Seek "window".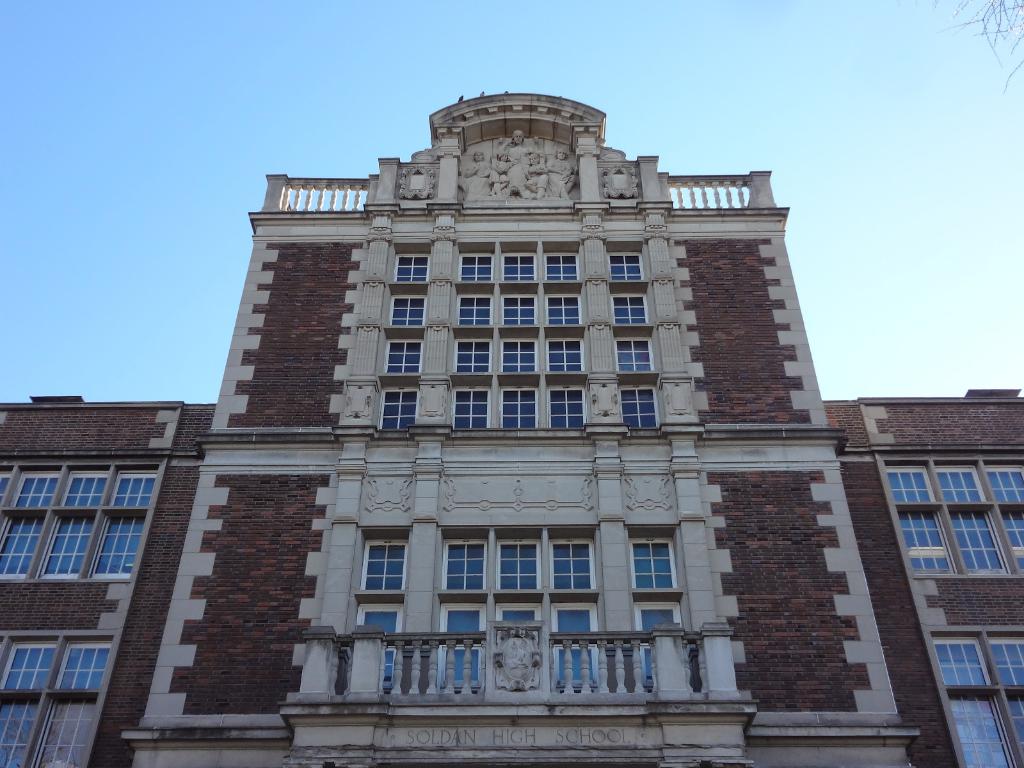
[379, 389, 420, 434].
